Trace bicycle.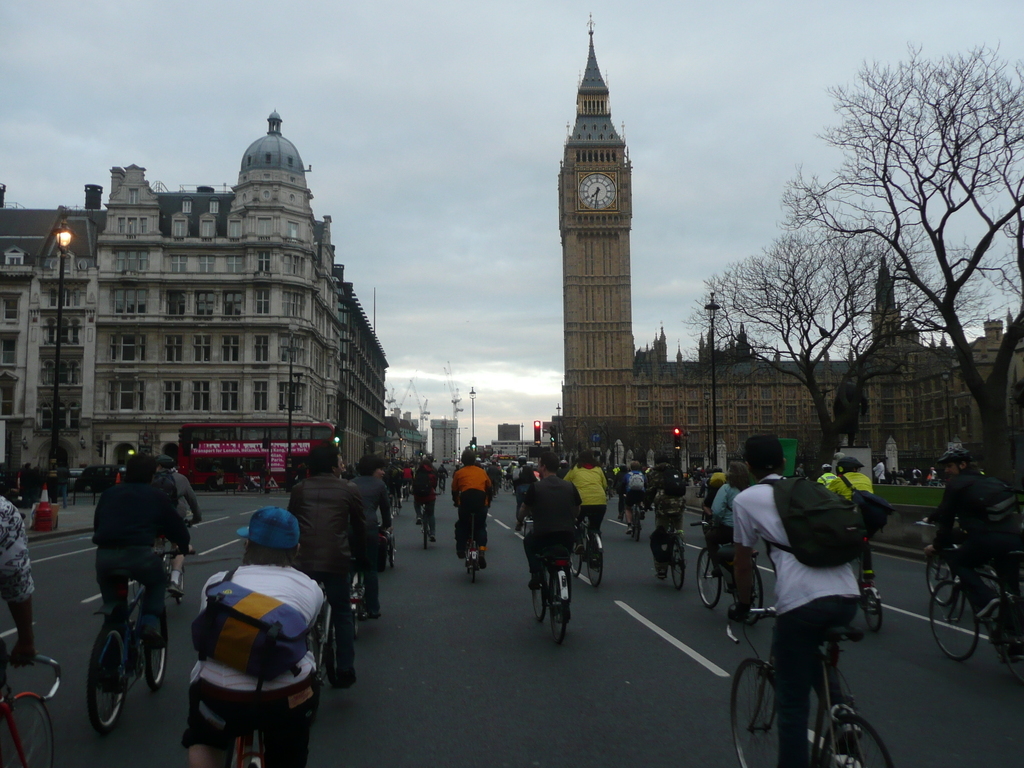
Traced to [left=414, top=494, right=428, bottom=552].
